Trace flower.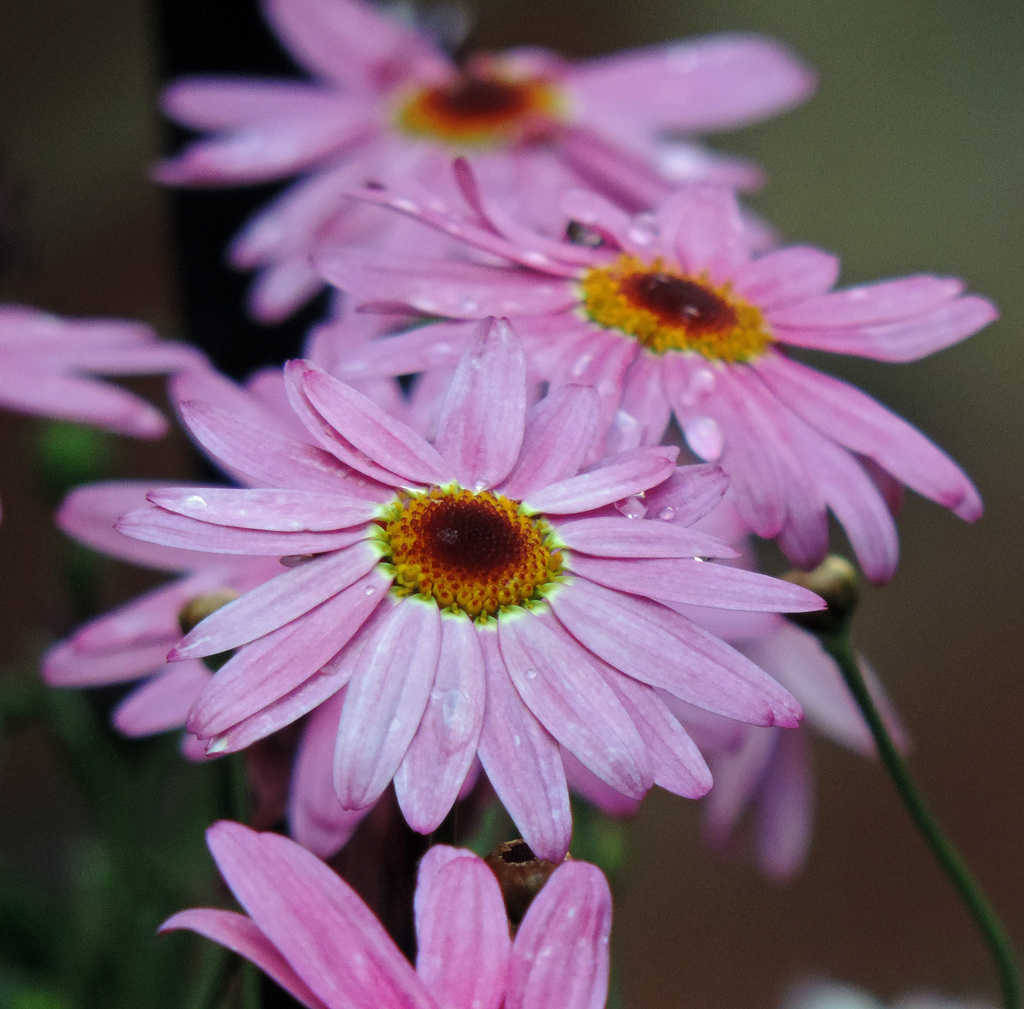
Traced to <box>313,156,1004,573</box>.
